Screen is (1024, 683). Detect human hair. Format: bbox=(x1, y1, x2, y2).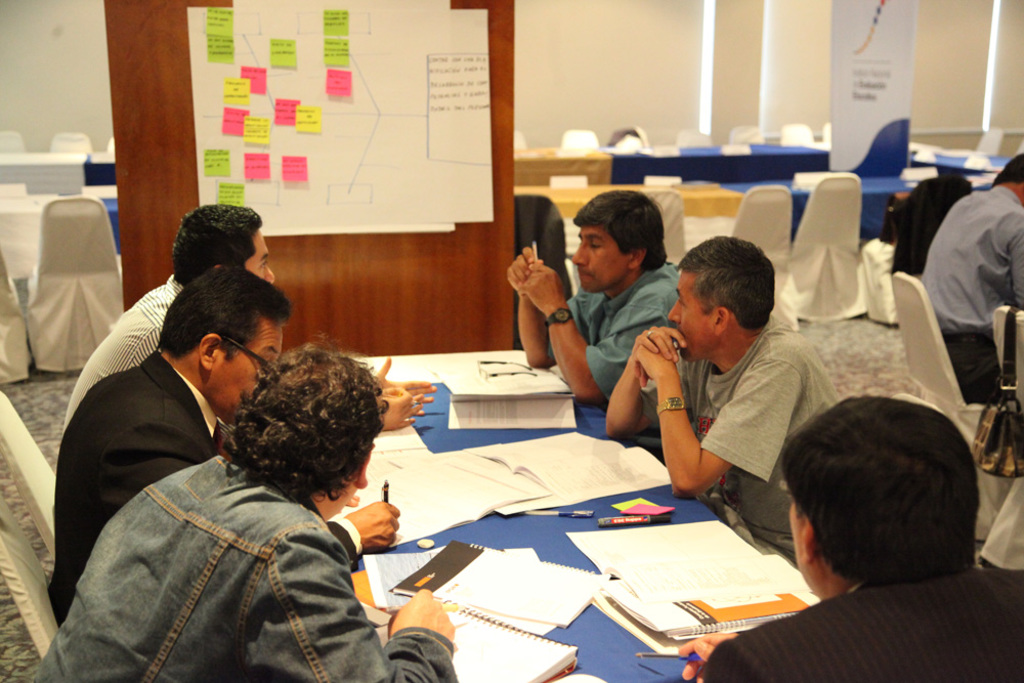
bbox=(570, 187, 669, 278).
